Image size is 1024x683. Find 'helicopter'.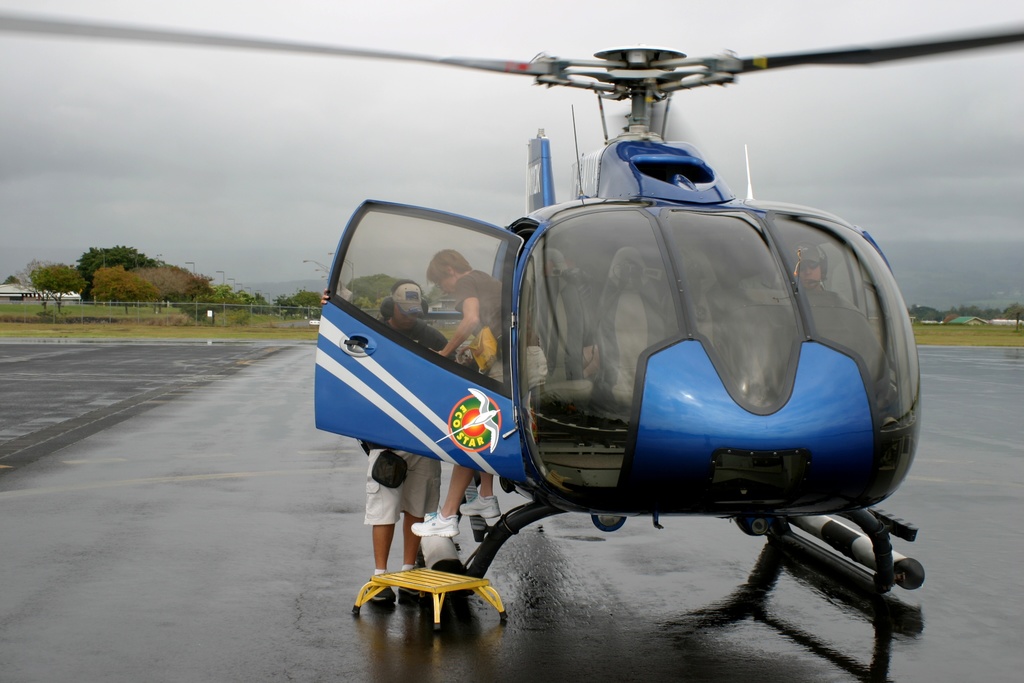
205 0 1020 608.
